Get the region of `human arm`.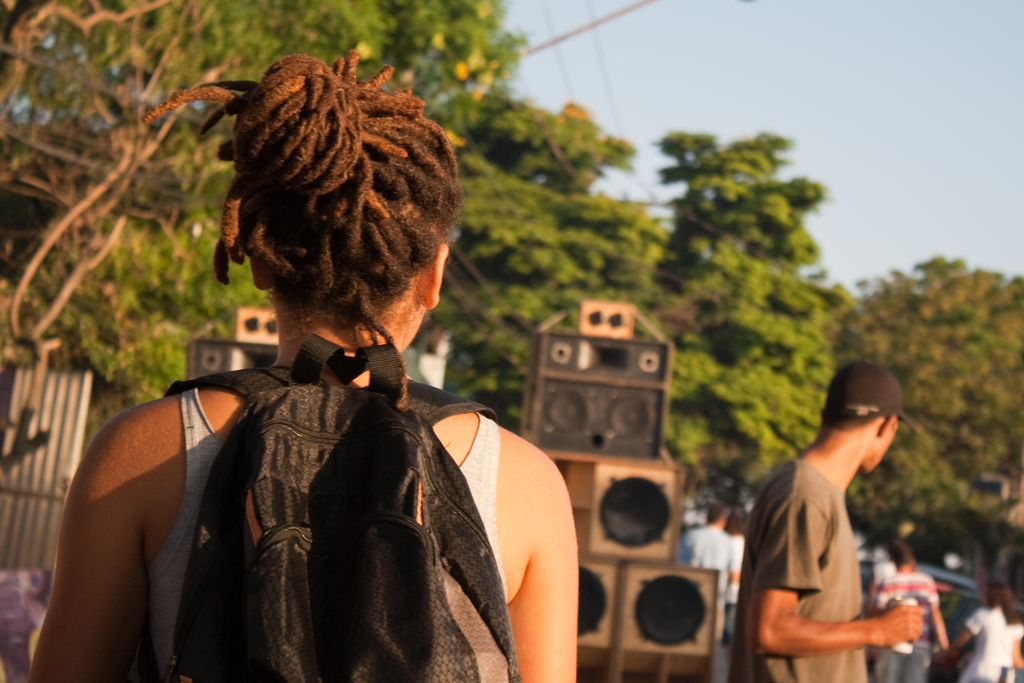
bbox(937, 609, 987, 664).
